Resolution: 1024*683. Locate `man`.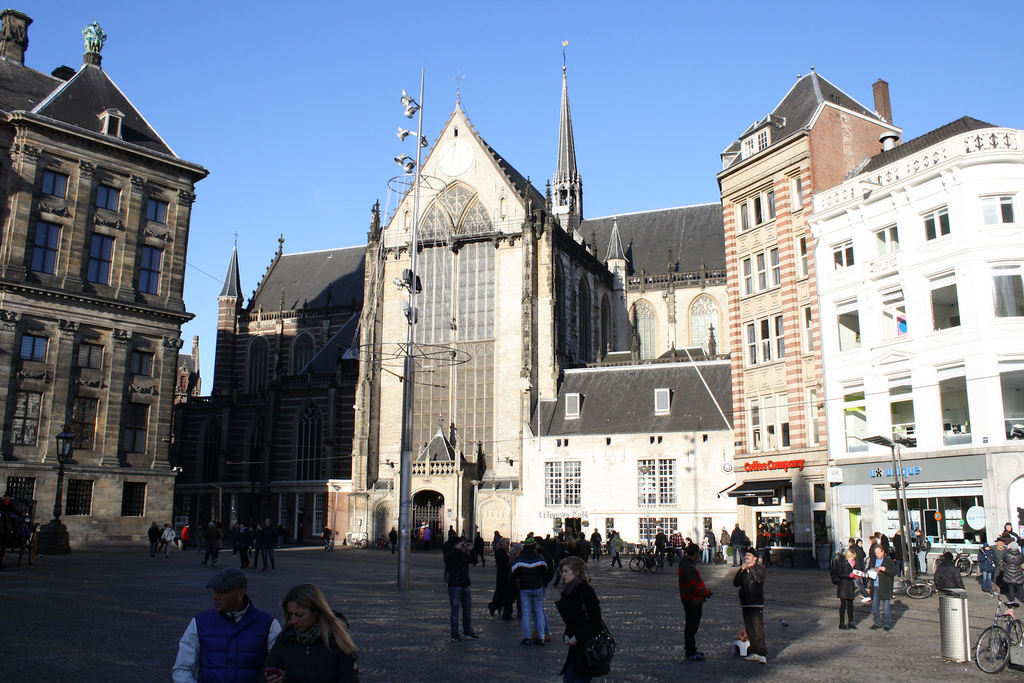
bbox(509, 537, 551, 646).
